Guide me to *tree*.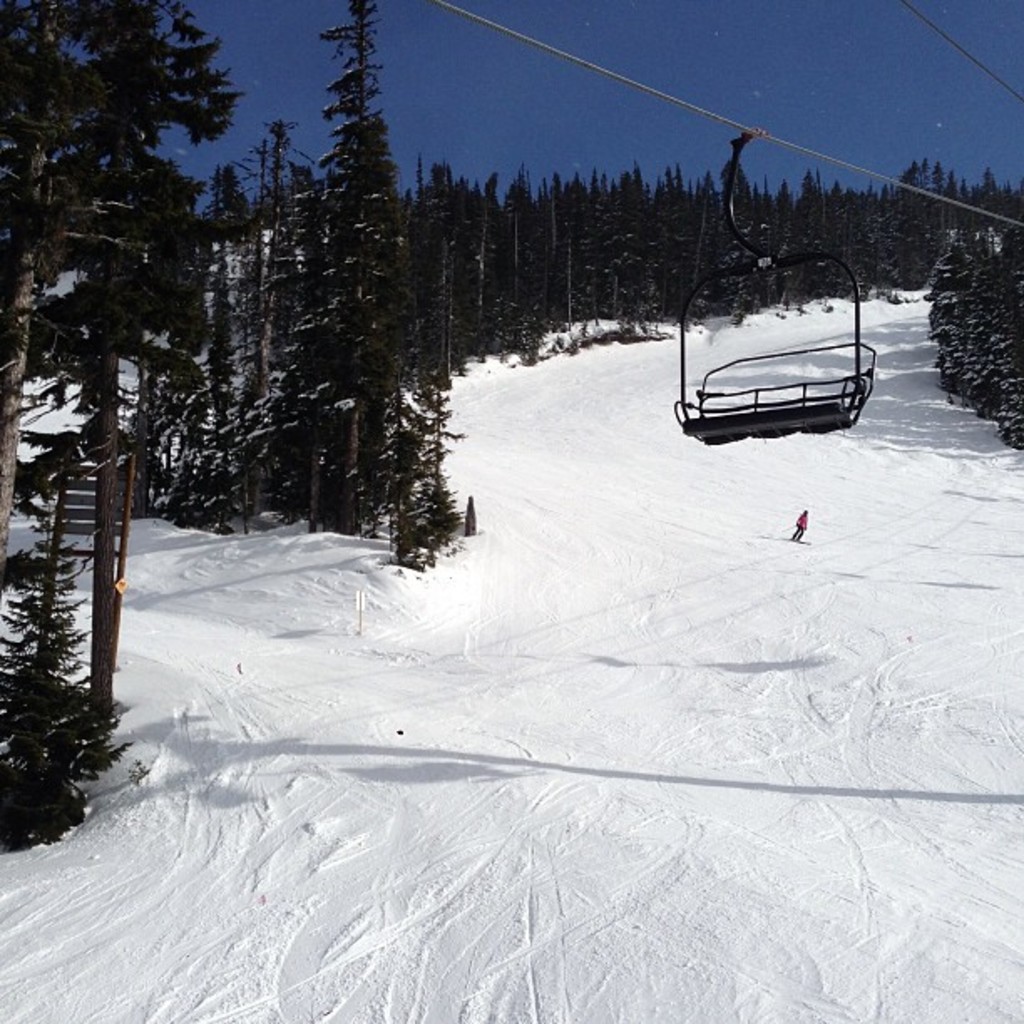
Guidance: Rect(0, 0, 254, 736).
